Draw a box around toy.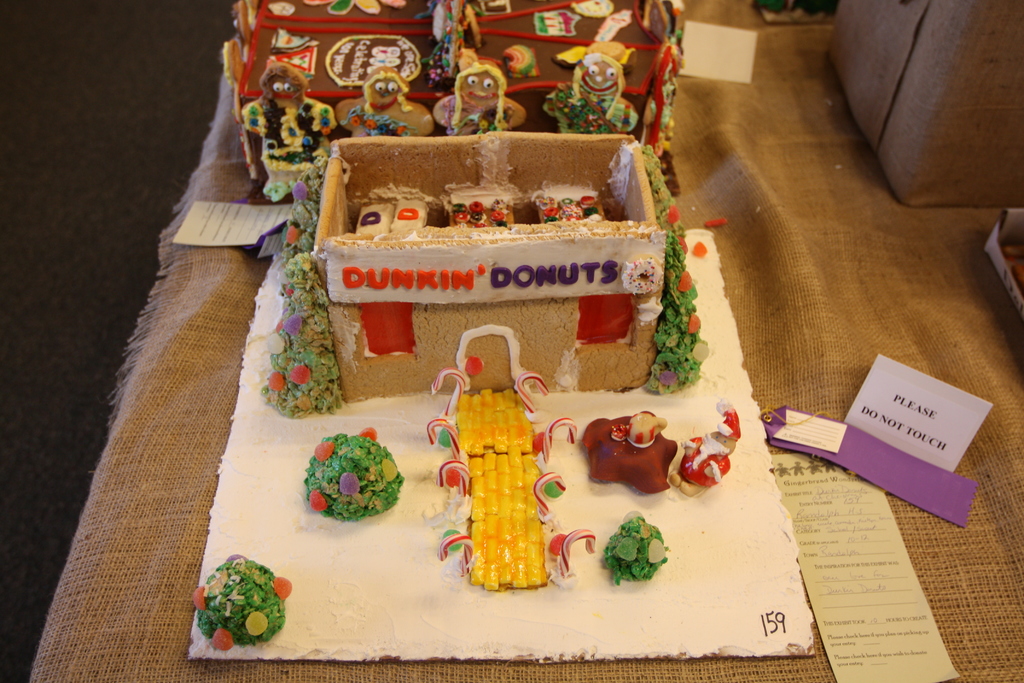
detection(430, 63, 529, 142).
